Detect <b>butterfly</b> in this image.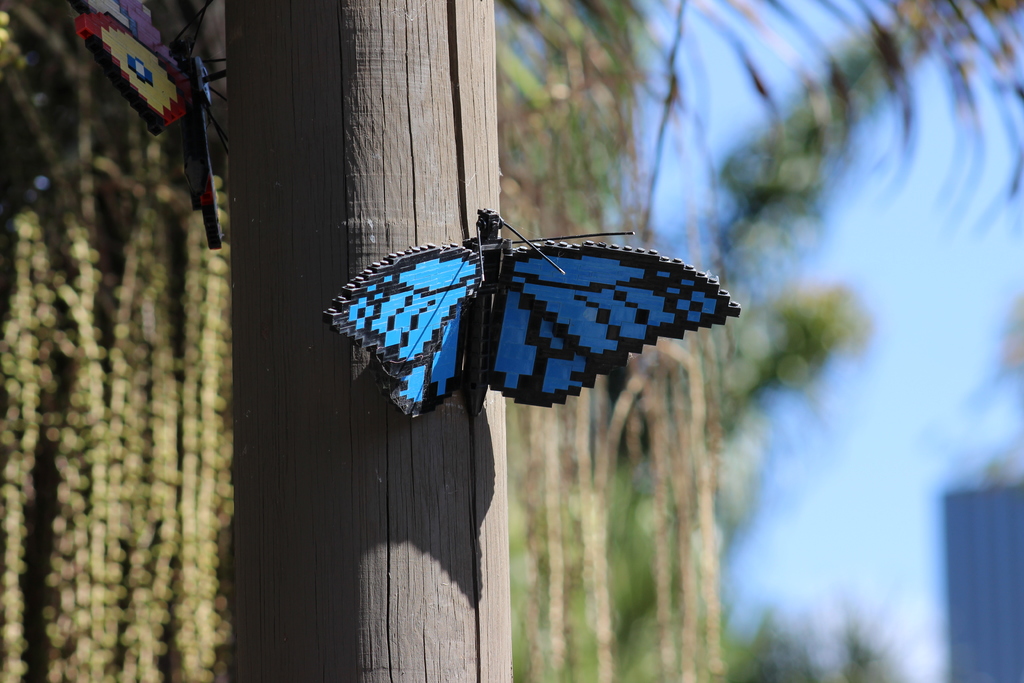
Detection: crop(340, 222, 717, 419).
